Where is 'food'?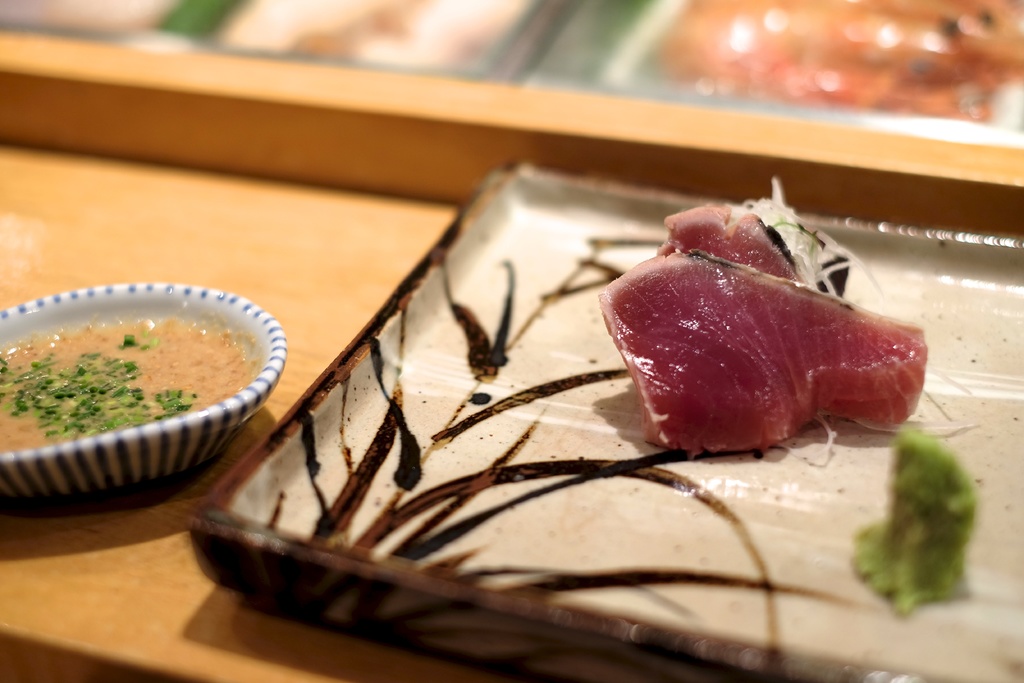
region(854, 431, 979, 616).
